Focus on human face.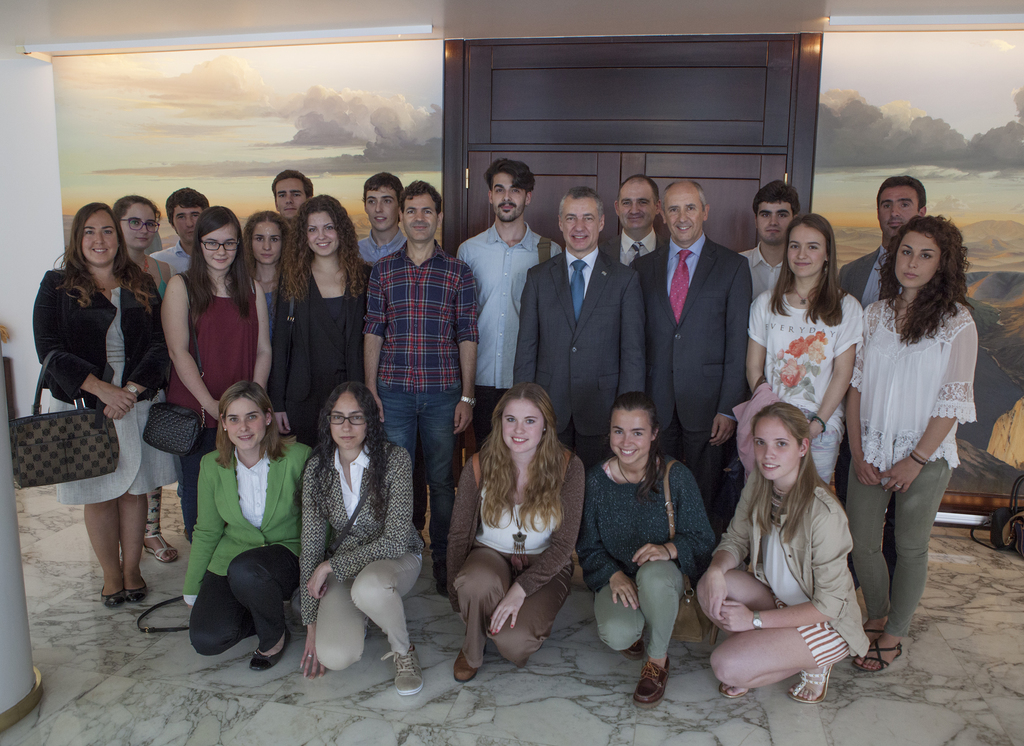
Focused at (199,213,241,273).
